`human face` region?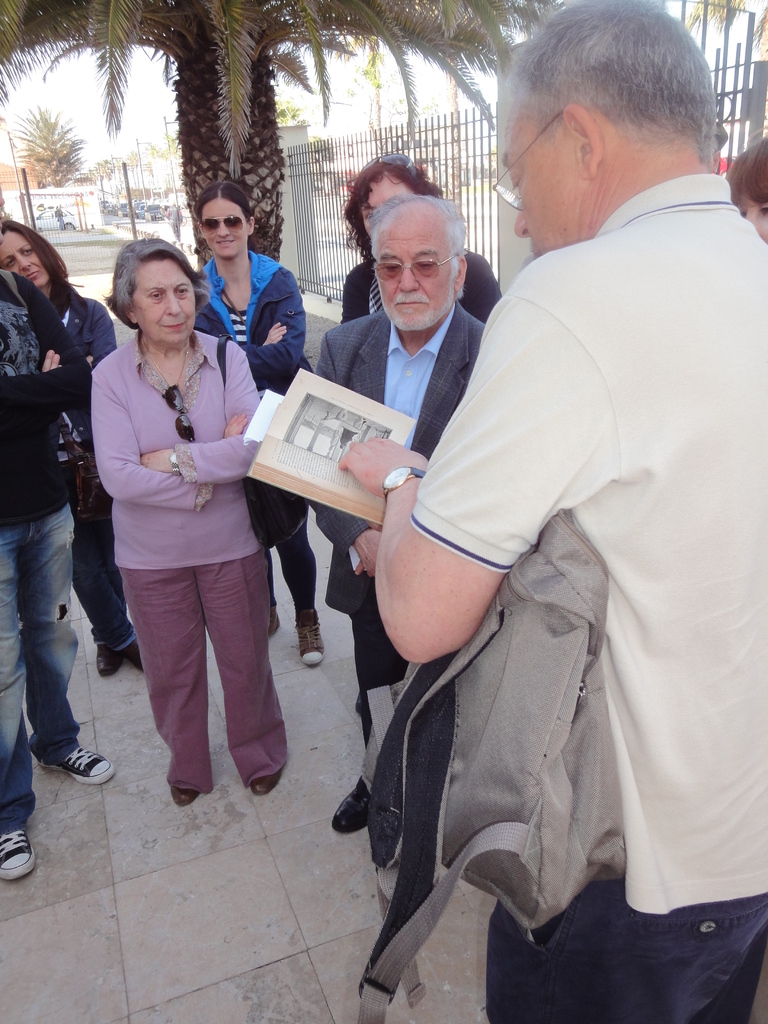
BBox(377, 188, 461, 333)
